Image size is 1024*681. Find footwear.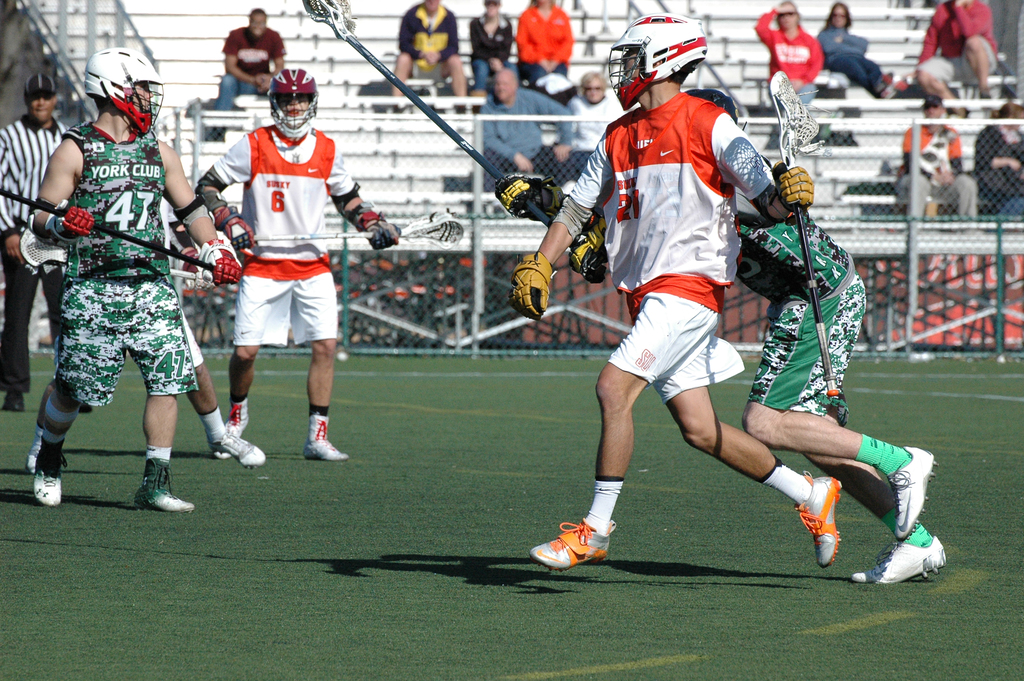
bbox(32, 439, 67, 506).
